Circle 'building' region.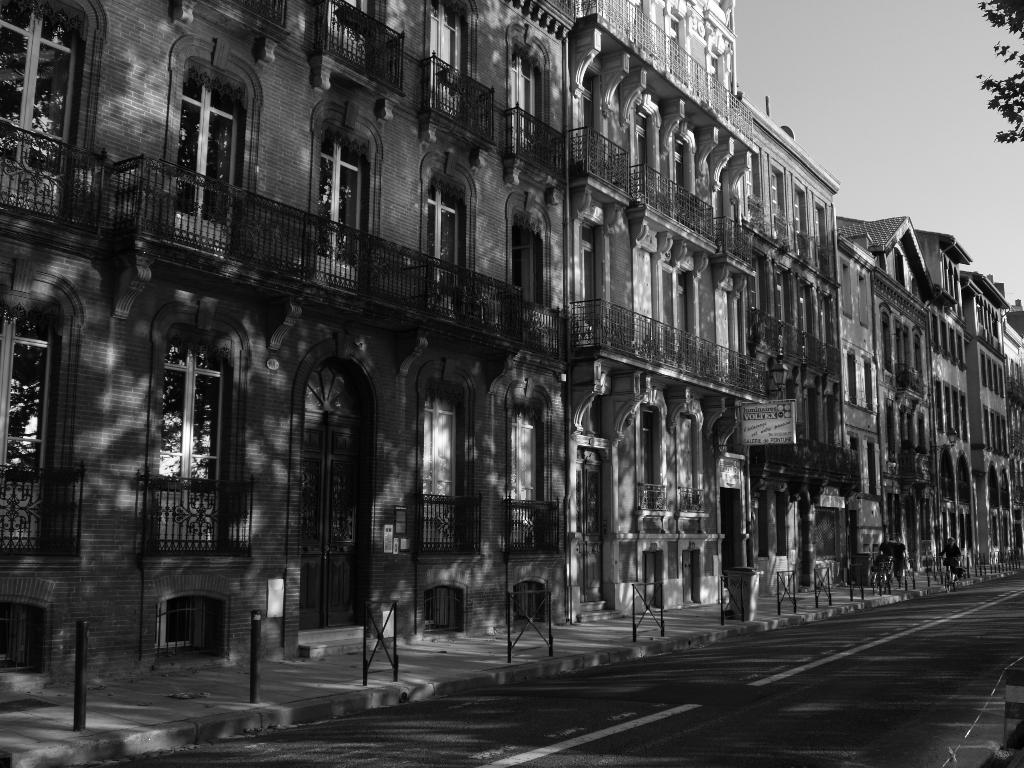
Region: (left=0, top=0, right=1023, bottom=717).
